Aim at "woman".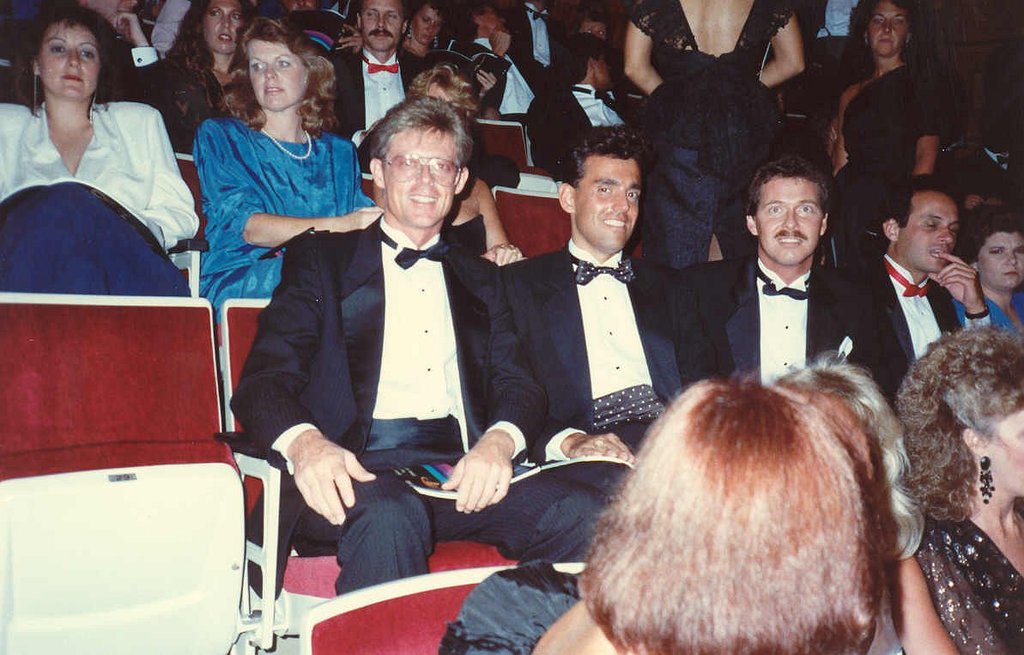
Aimed at [533, 376, 888, 654].
